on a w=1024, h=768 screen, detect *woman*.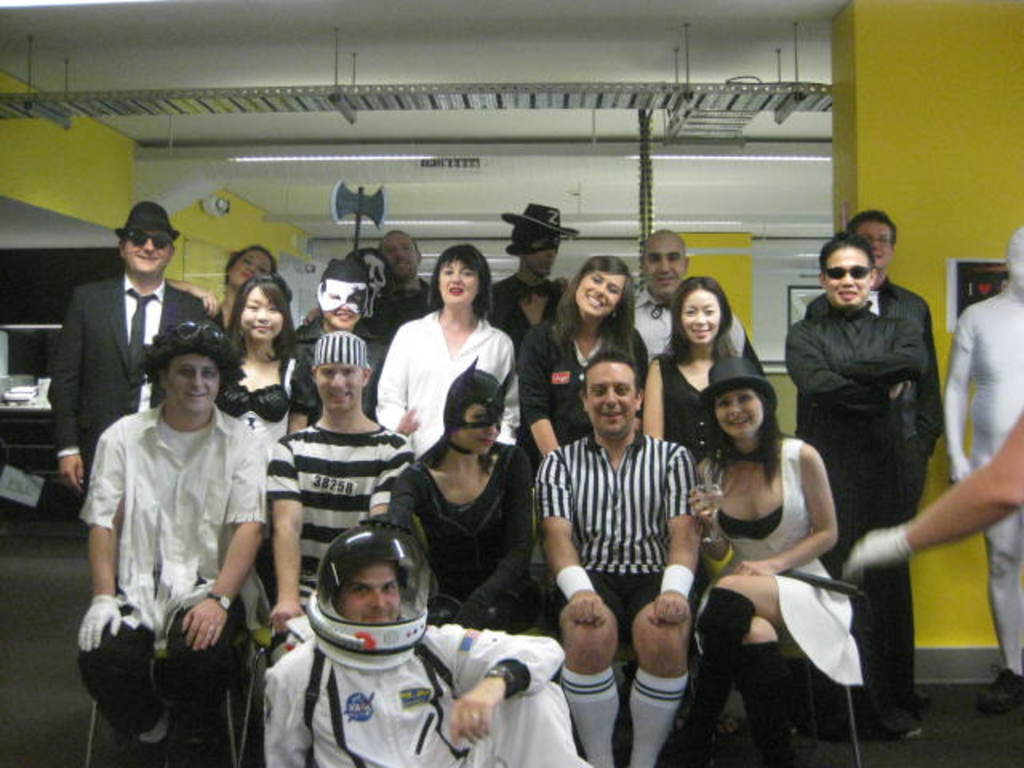
Rect(387, 352, 544, 634).
